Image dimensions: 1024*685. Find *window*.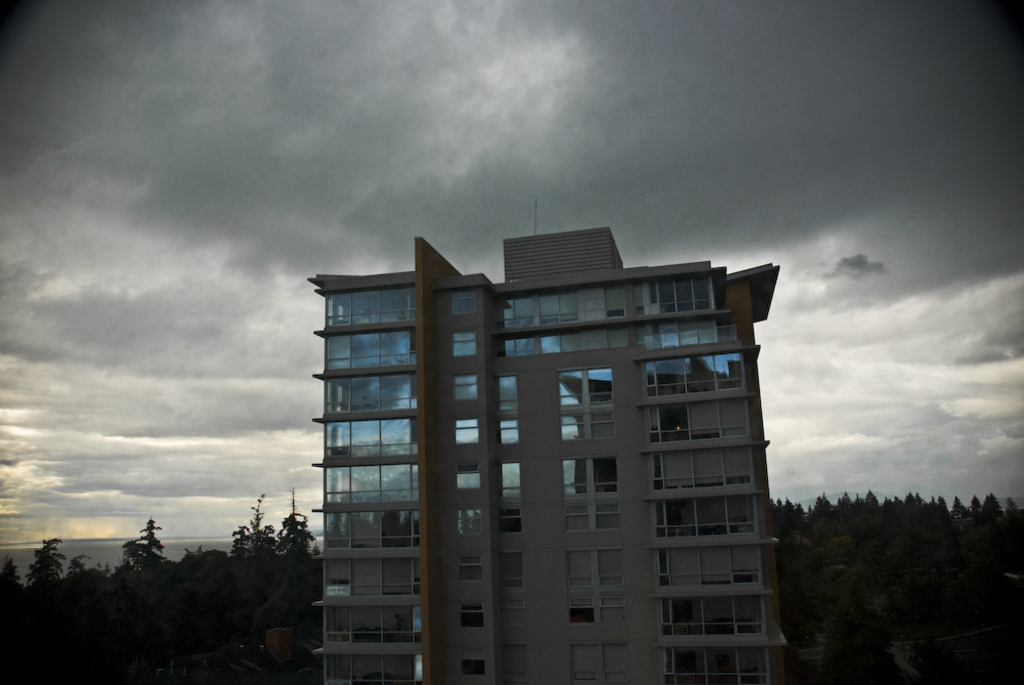
locate(558, 362, 612, 410).
